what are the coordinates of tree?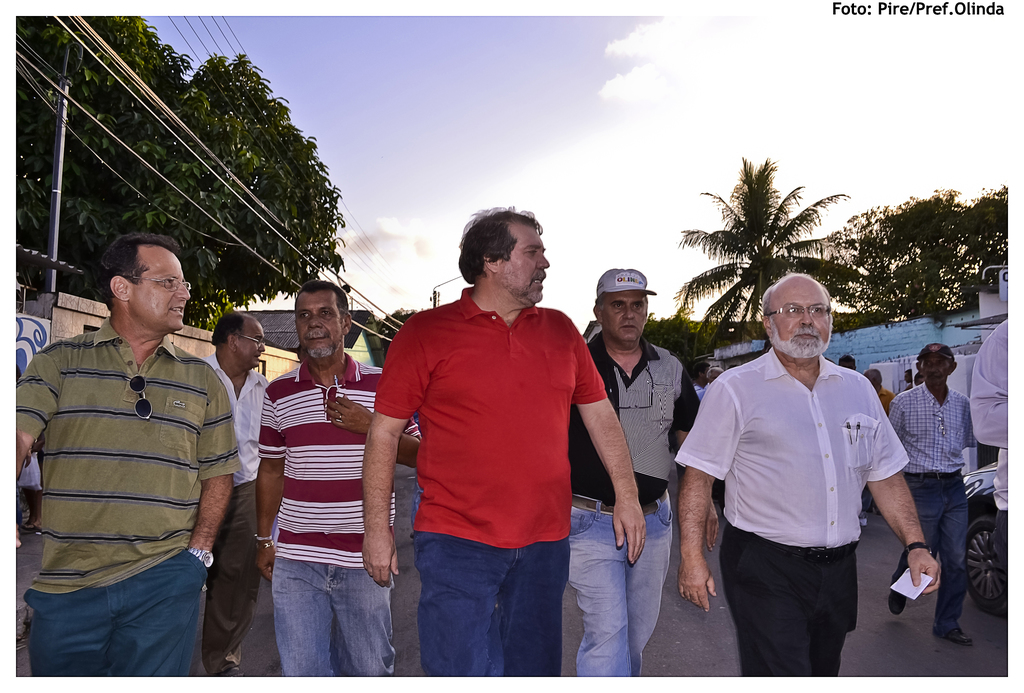
668 156 844 356.
